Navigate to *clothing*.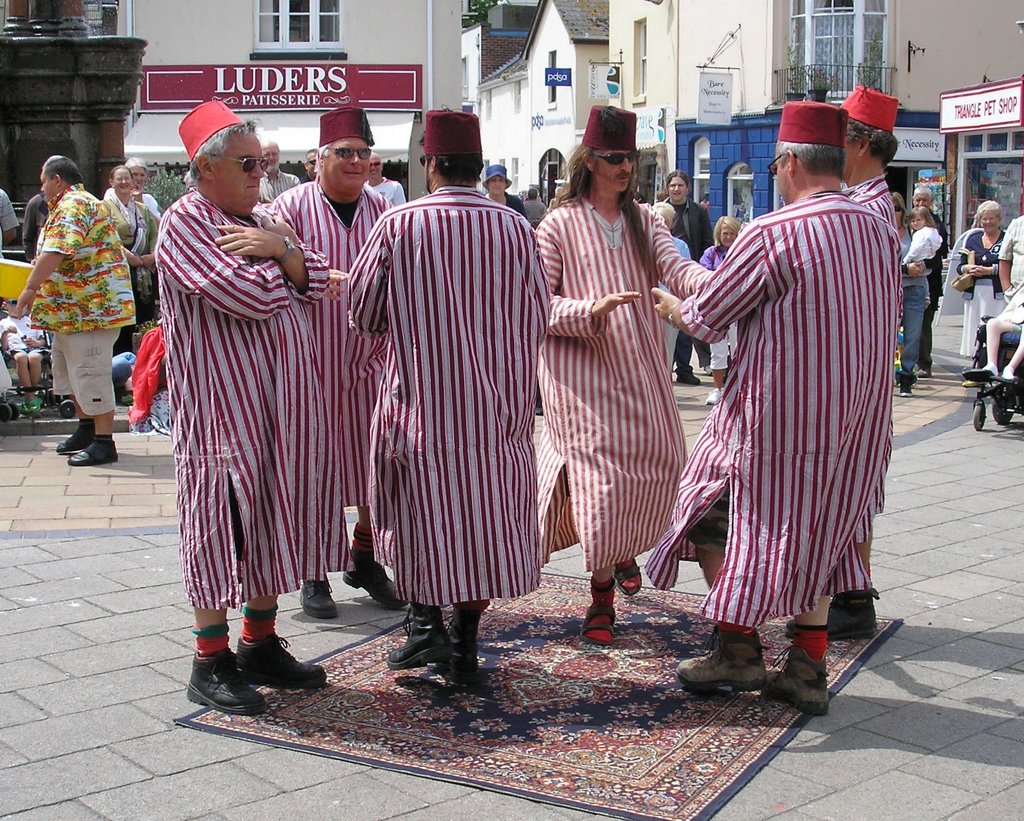
Navigation target: x1=676, y1=199, x2=707, y2=257.
